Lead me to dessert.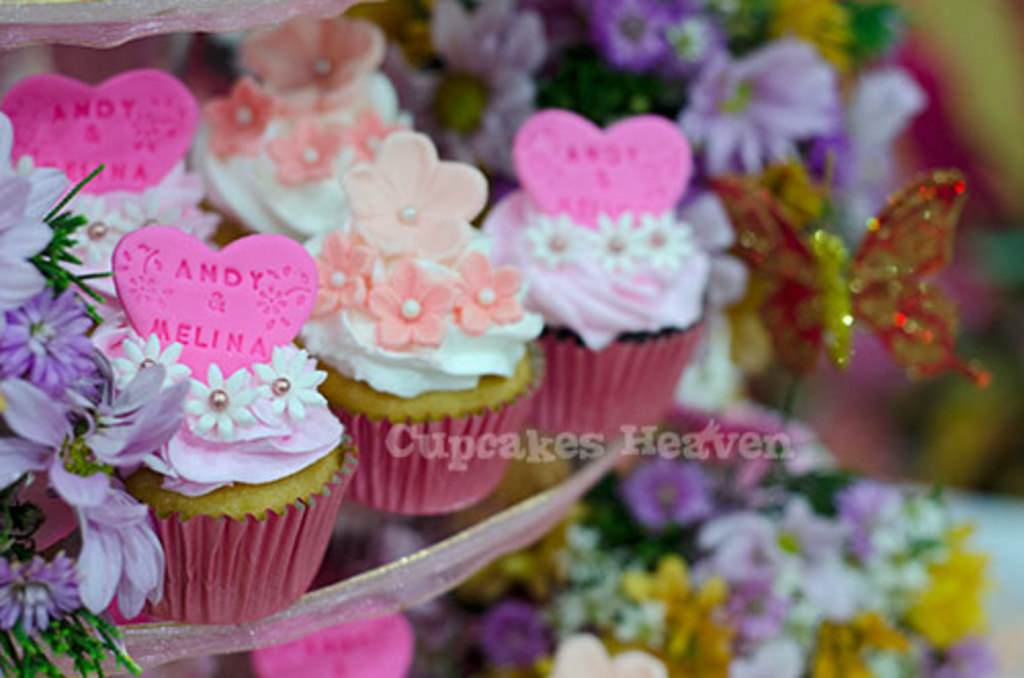
Lead to {"x1": 113, "y1": 231, "x2": 356, "y2": 608}.
